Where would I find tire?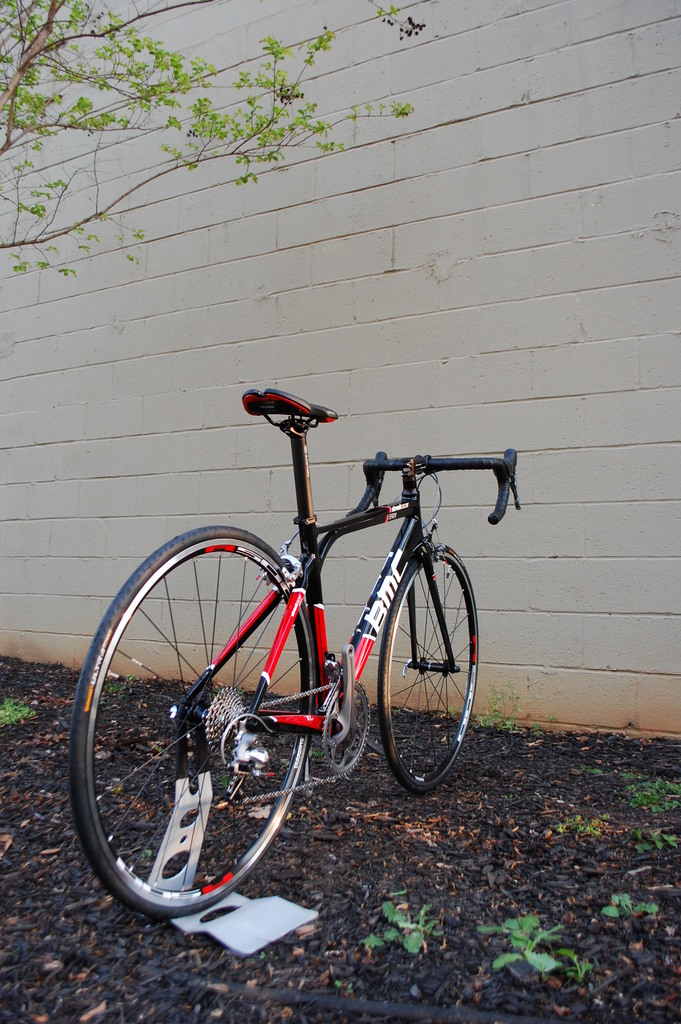
At 375:547:477:790.
